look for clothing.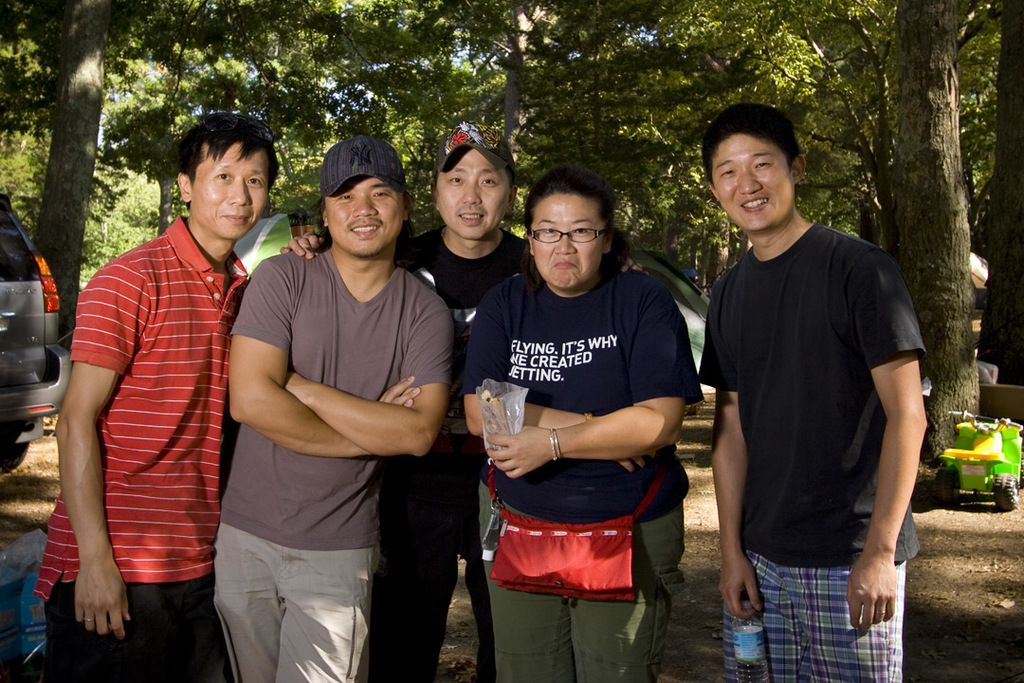
Found: (x1=384, y1=222, x2=526, y2=677).
